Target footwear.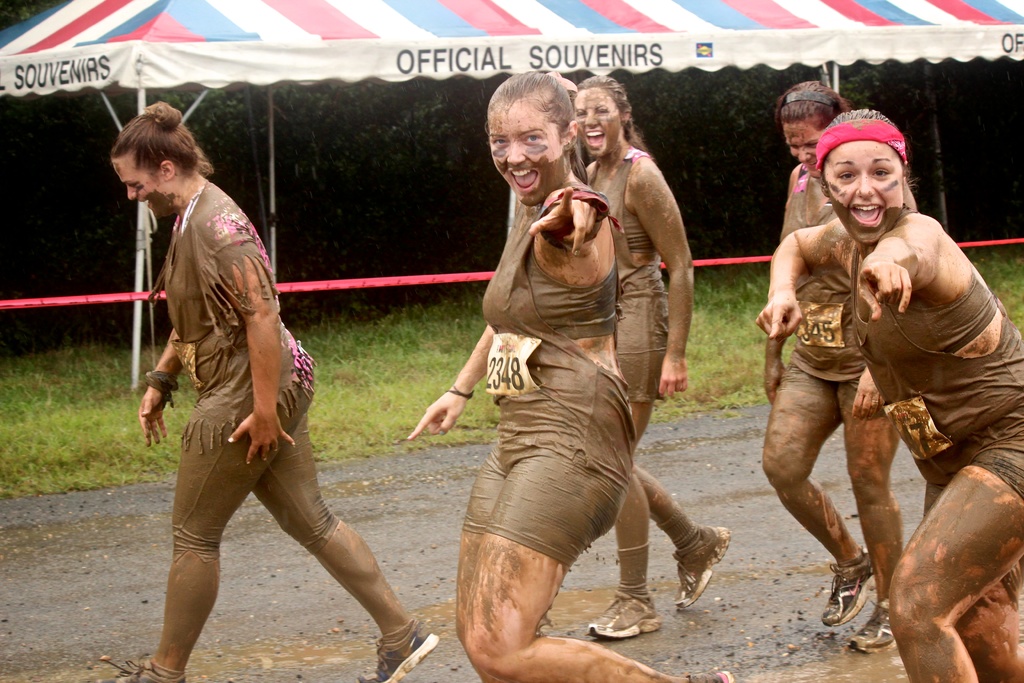
Target region: (left=587, top=589, right=662, bottom=641).
